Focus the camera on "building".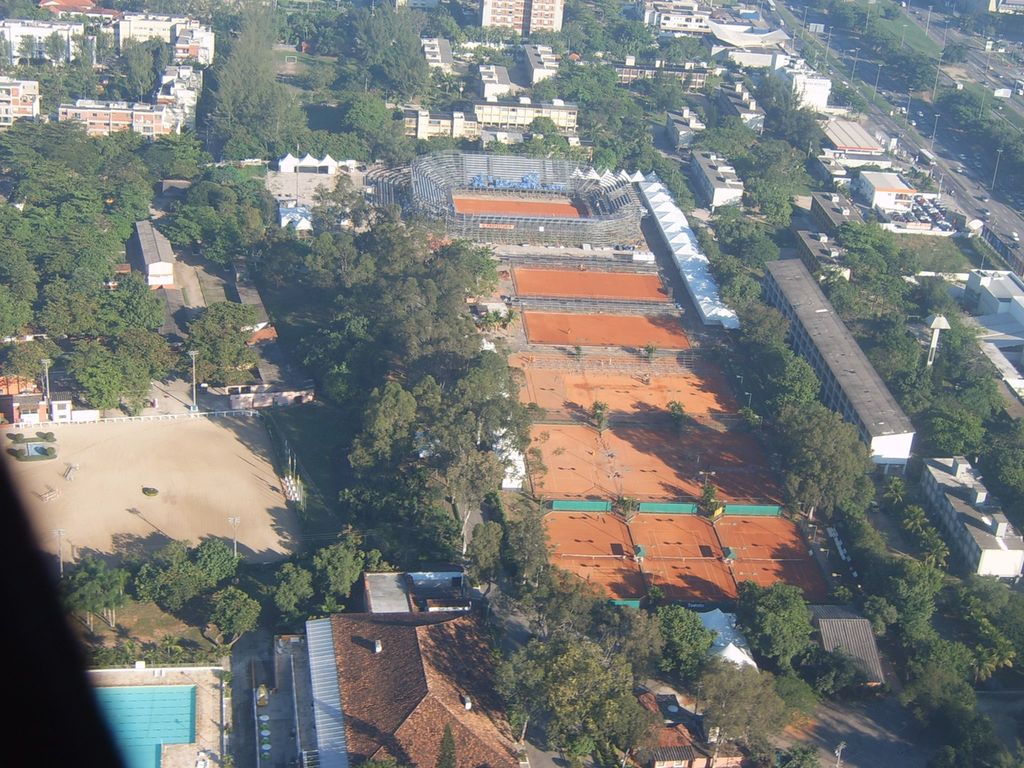
Focus region: bbox(808, 189, 861, 240).
